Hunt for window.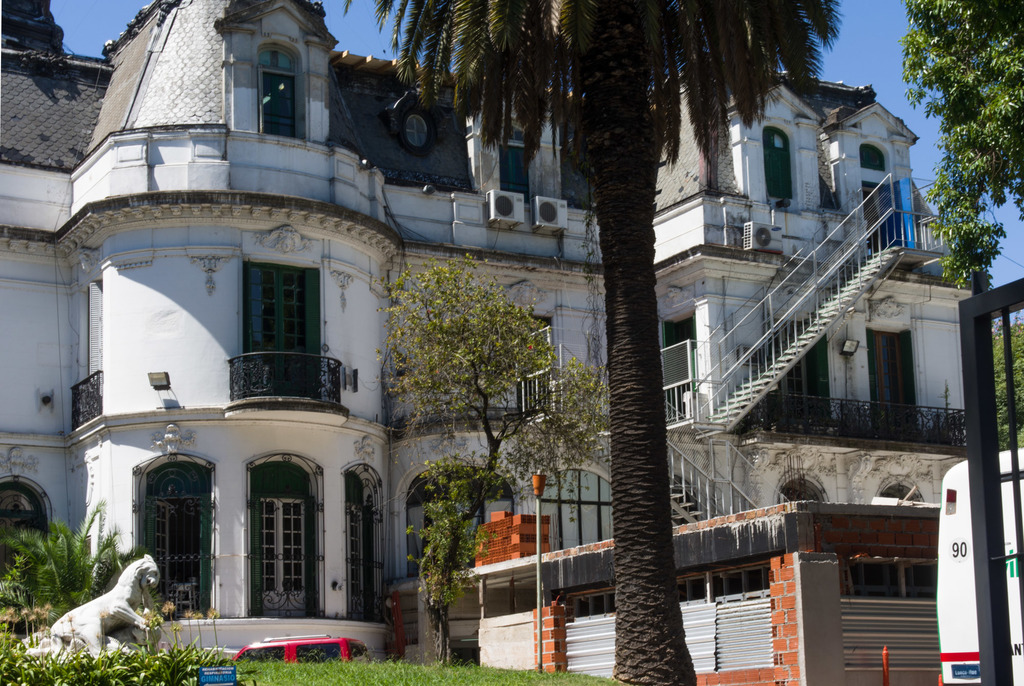
Hunted down at box=[758, 130, 794, 200].
